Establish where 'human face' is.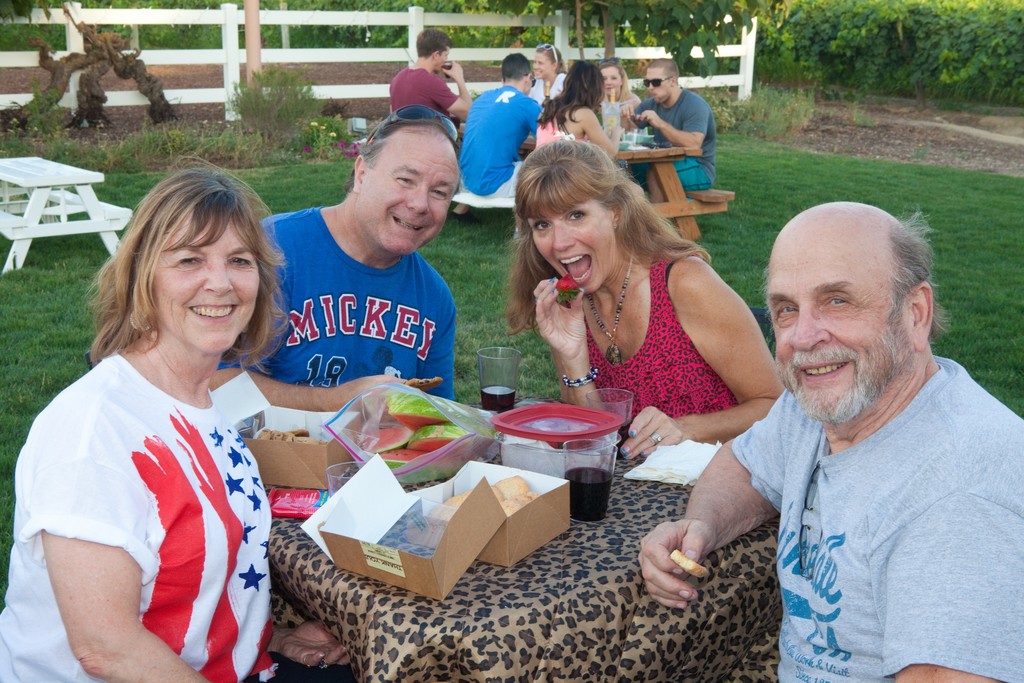
Established at Rect(360, 144, 457, 256).
